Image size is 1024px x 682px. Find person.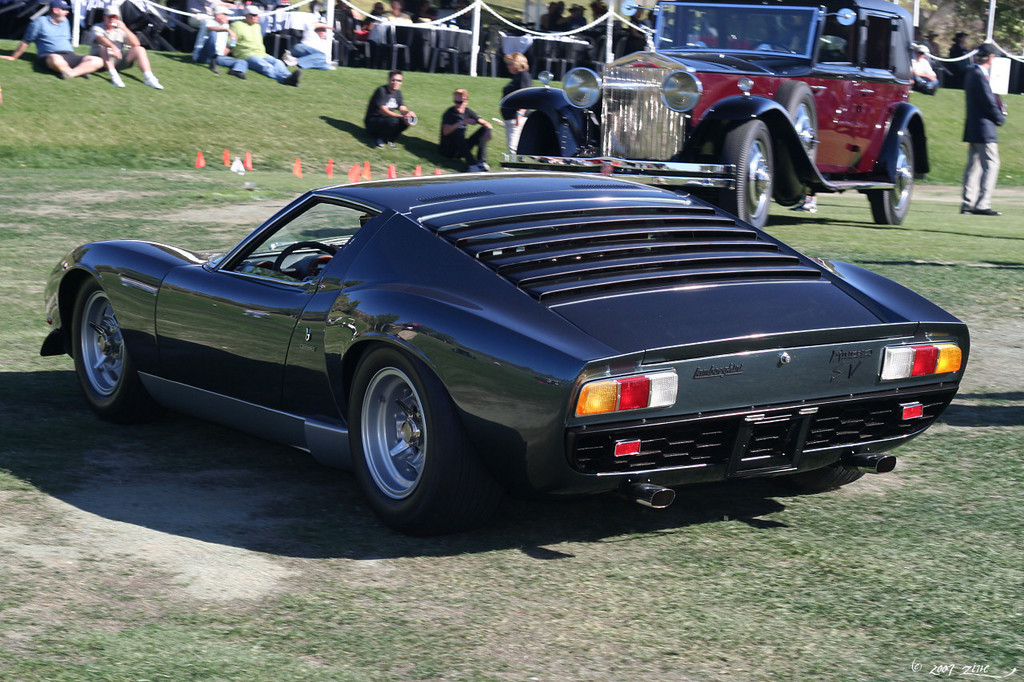
<bbox>962, 38, 1009, 221</bbox>.
